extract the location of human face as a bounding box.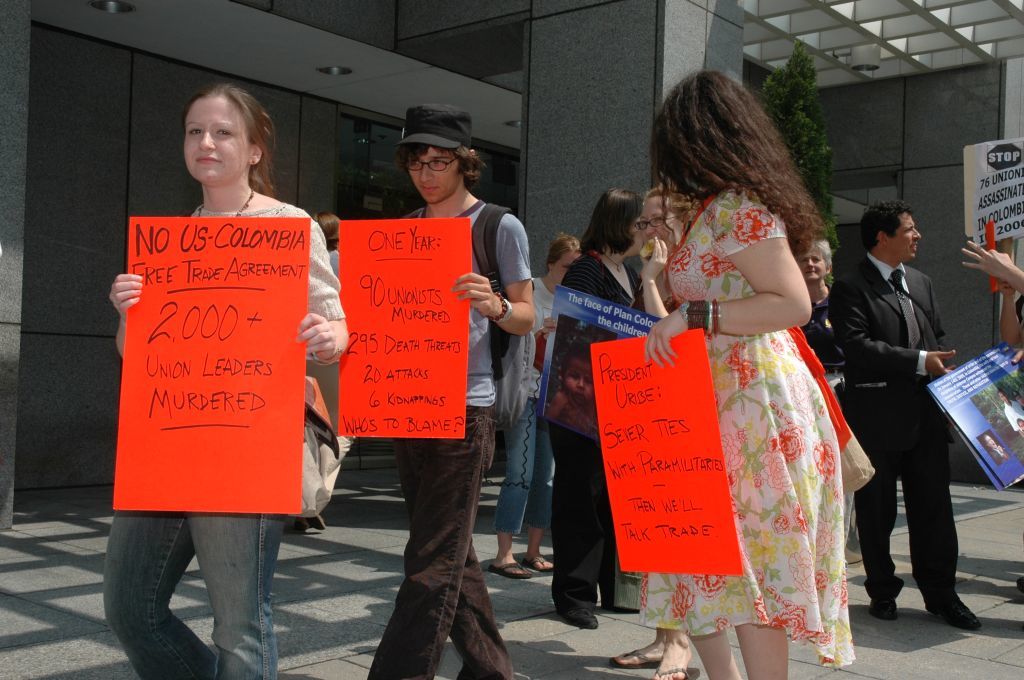
{"x1": 797, "y1": 243, "x2": 828, "y2": 279}.
